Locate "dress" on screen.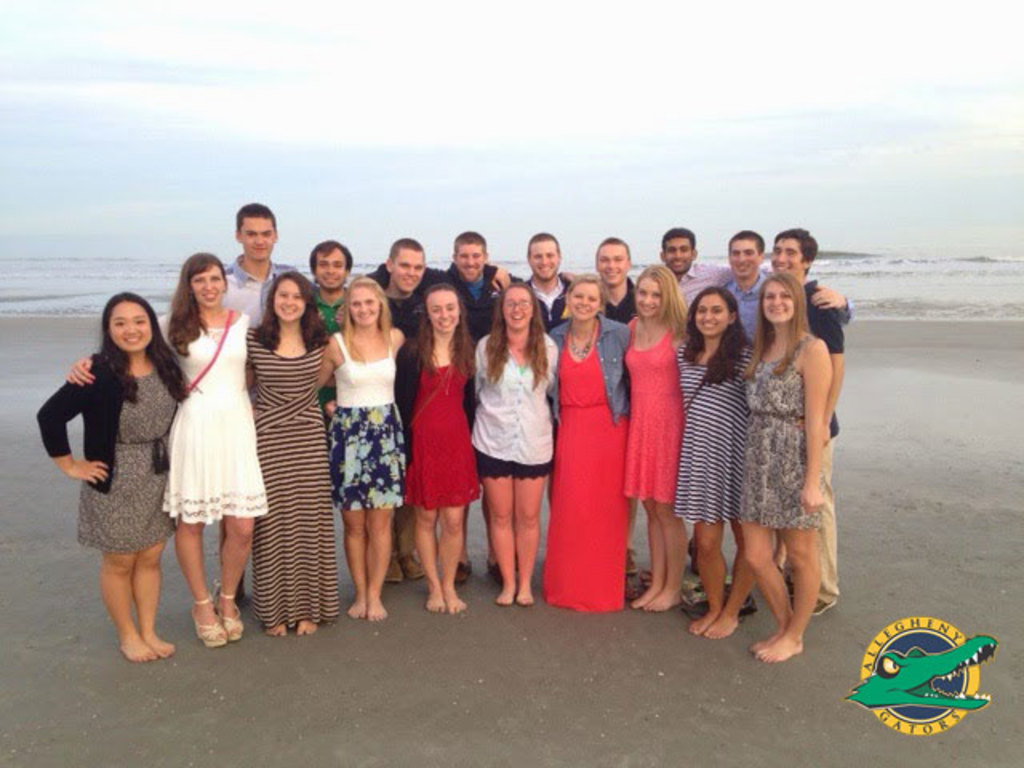
On screen at {"x1": 328, "y1": 323, "x2": 408, "y2": 510}.
